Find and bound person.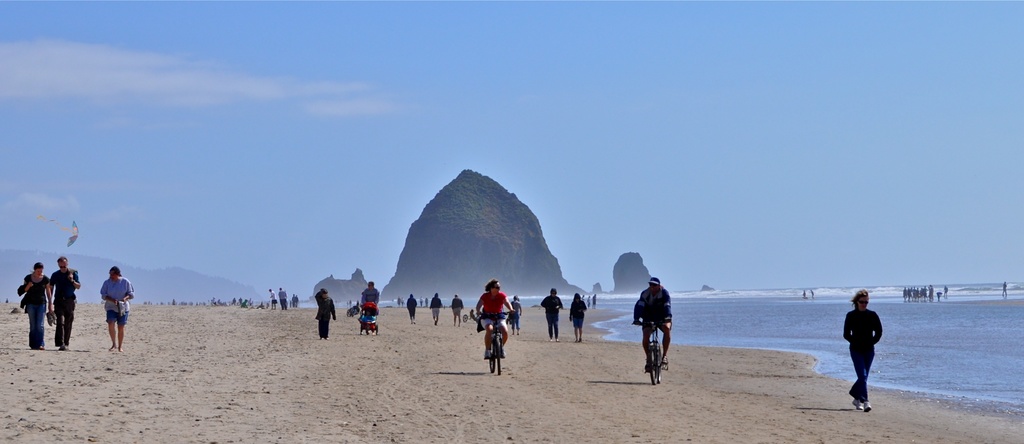
Bound: <bbox>99, 263, 134, 350</bbox>.
